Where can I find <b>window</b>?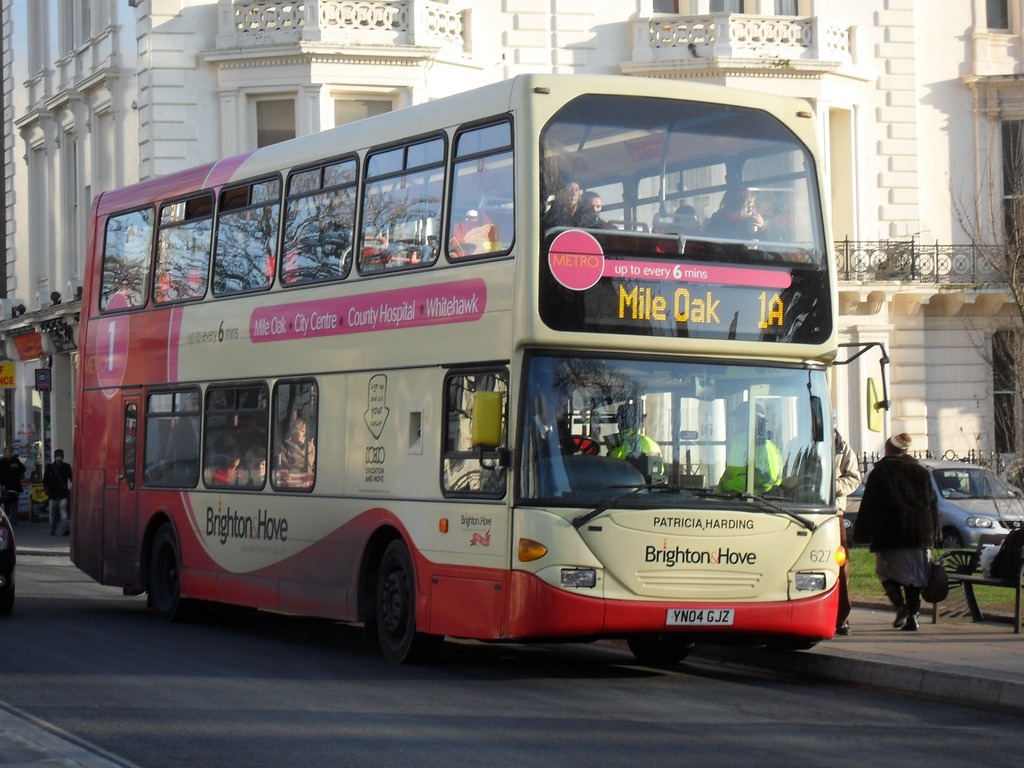
You can find it at [left=209, top=380, right=266, bottom=490].
